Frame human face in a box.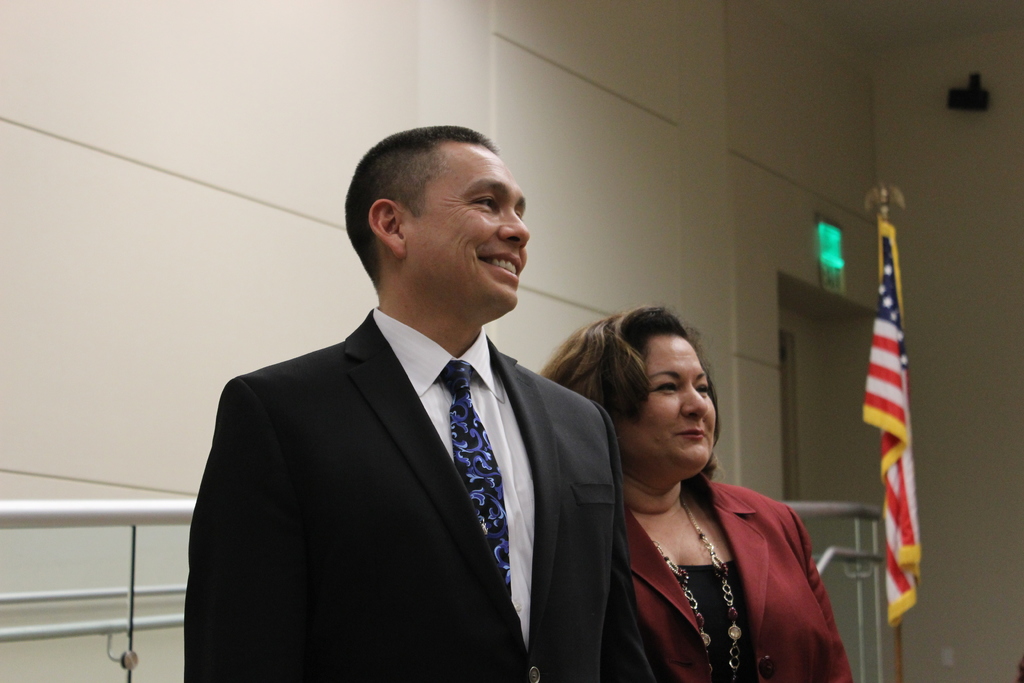
box(409, 148, 527, 307).
